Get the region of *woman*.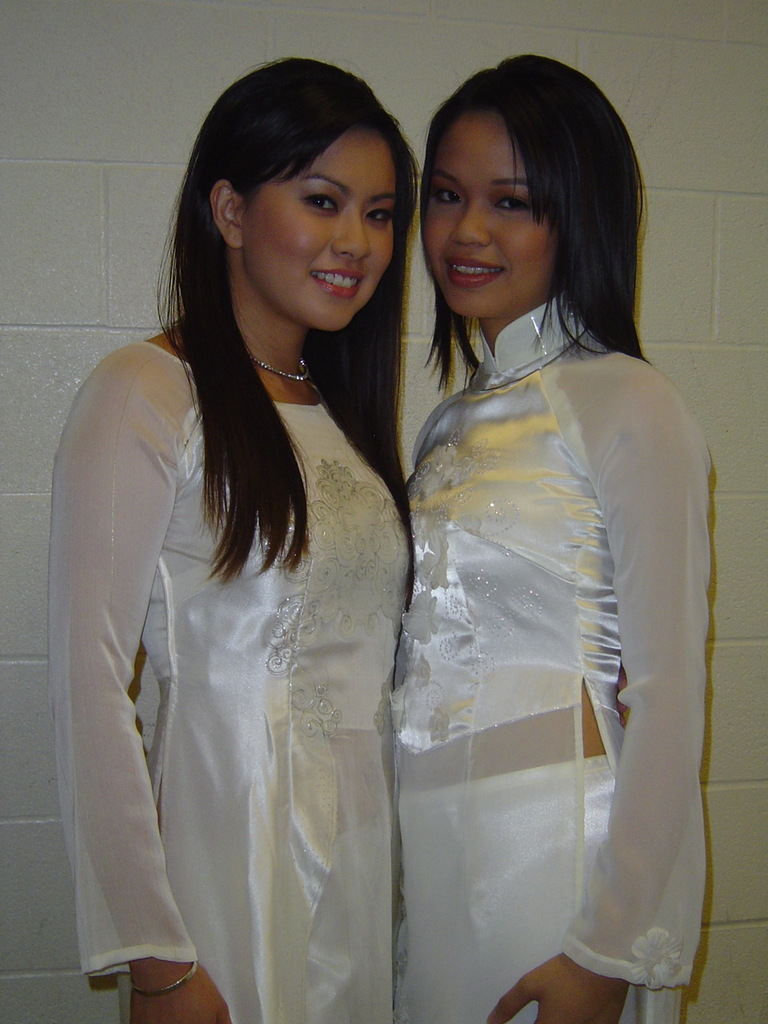
left=38, top=54, right=411, bottom=1023.
